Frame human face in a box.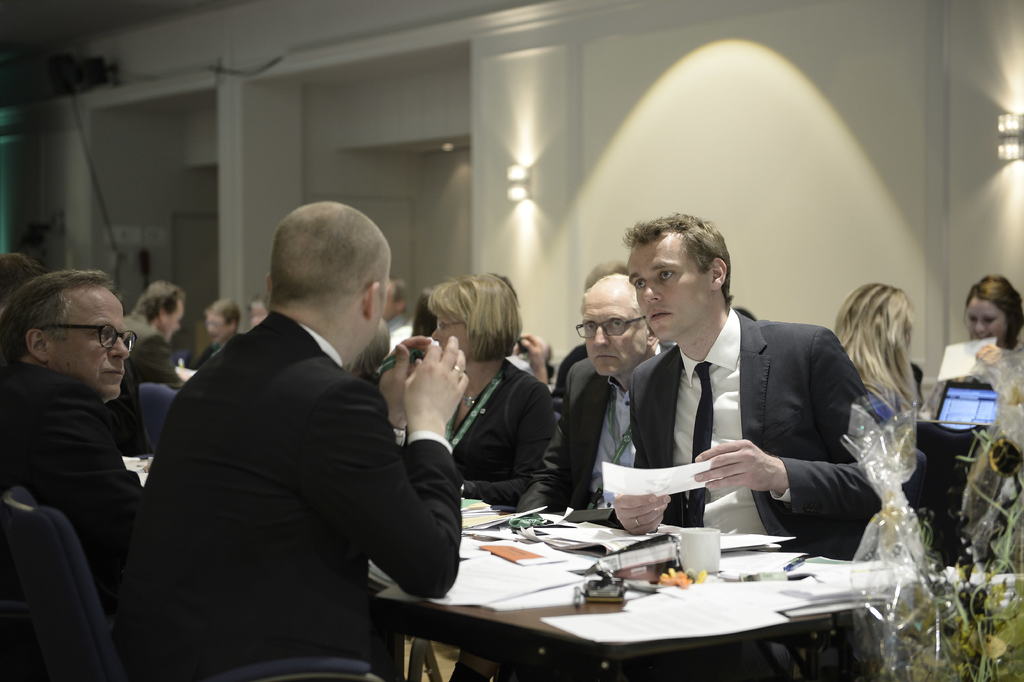
[55,287,127,397].
